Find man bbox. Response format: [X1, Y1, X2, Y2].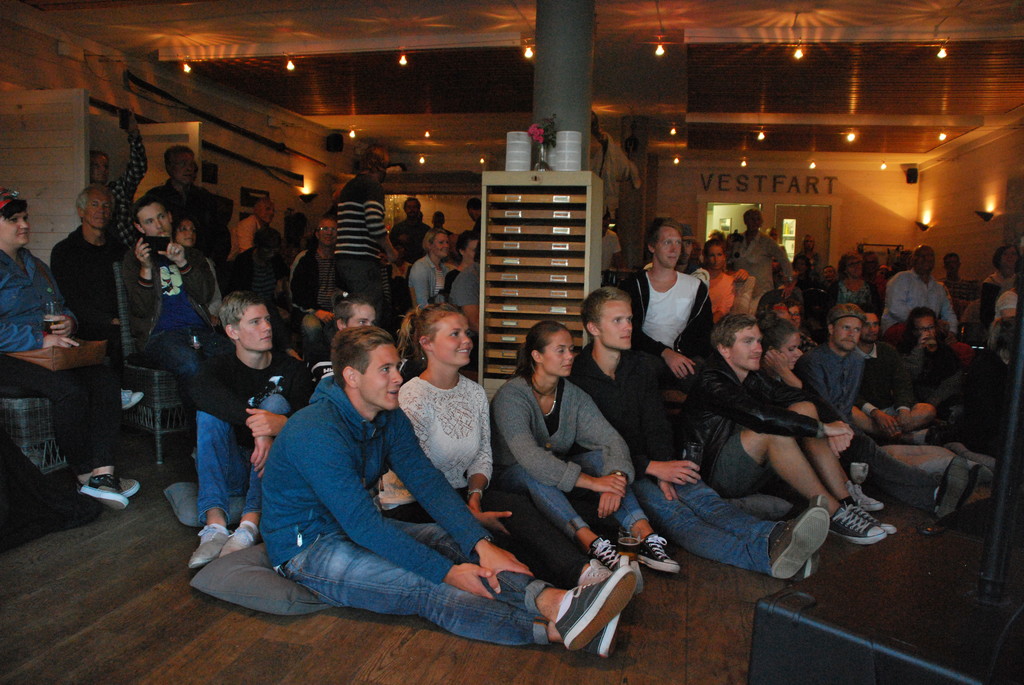
[137, 142, 224, 235].
